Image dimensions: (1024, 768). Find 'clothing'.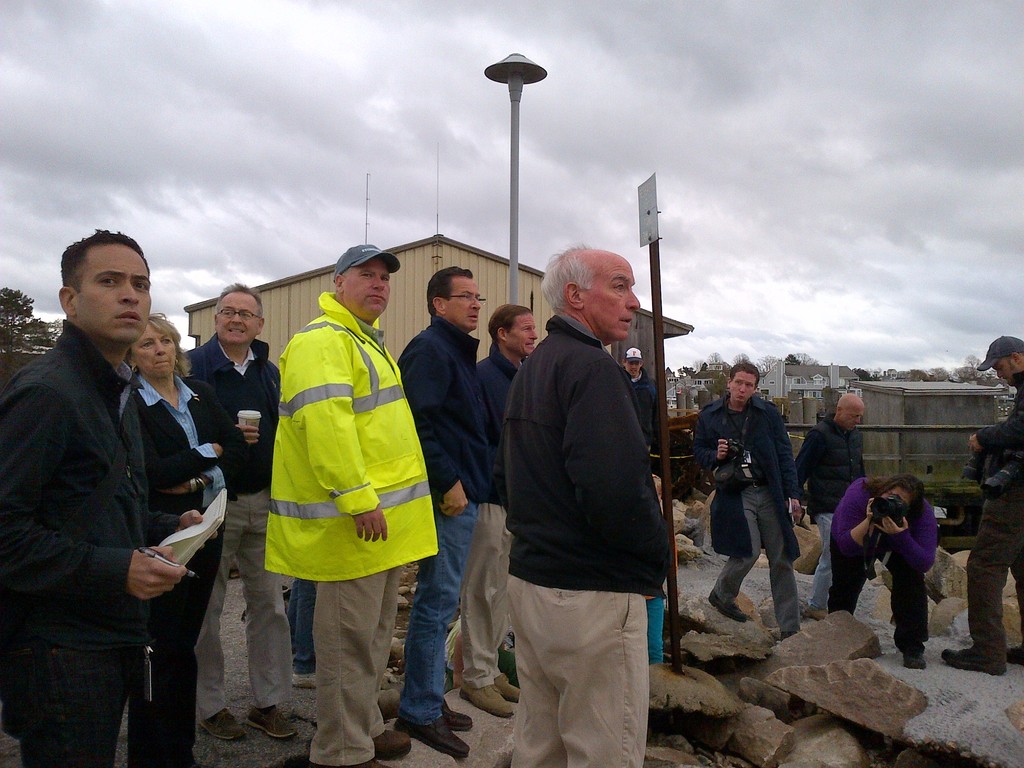
133:372:232:767.
